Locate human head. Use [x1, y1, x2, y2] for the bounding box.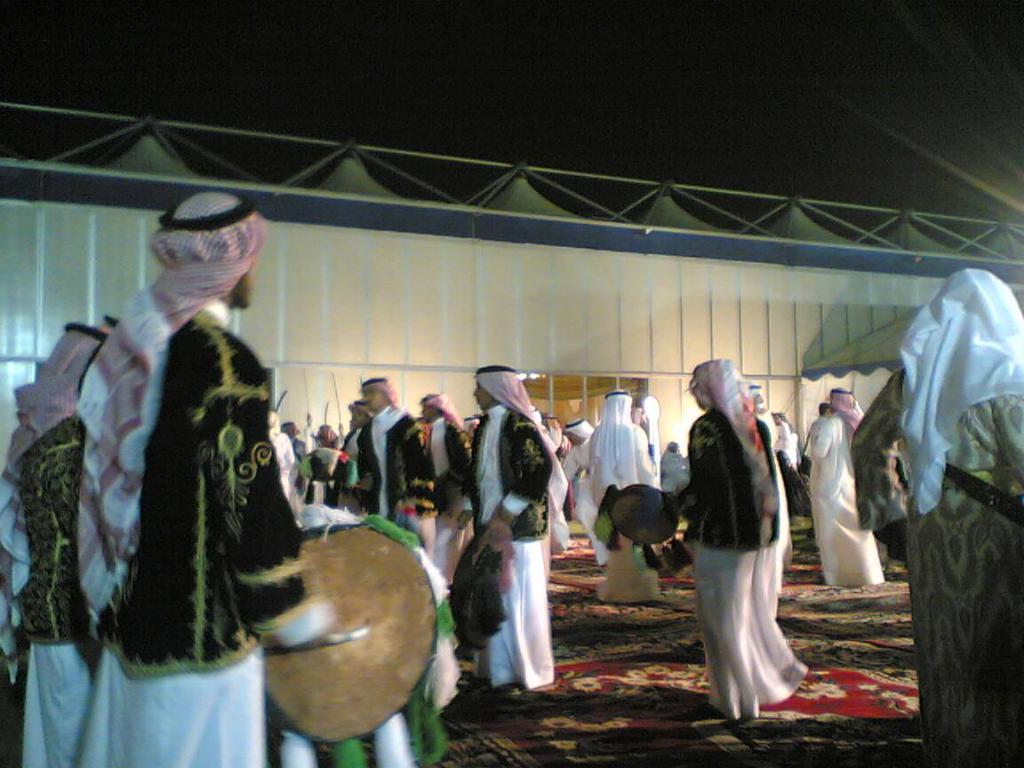
[687, 362, 738, 402].
